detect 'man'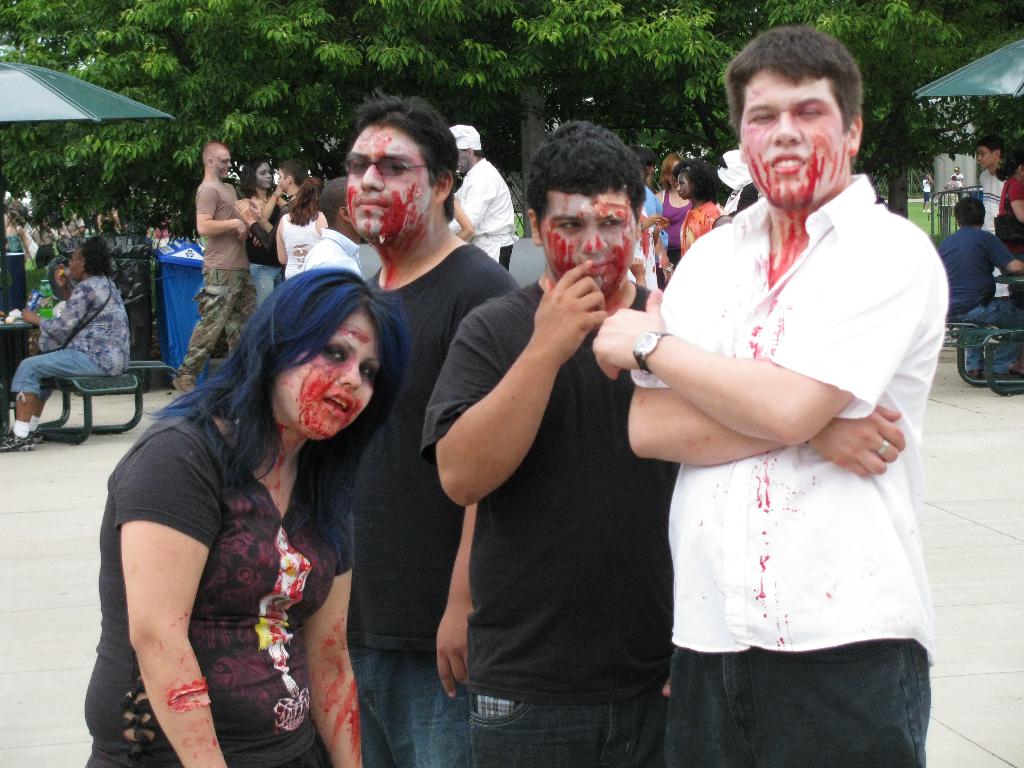
Rect(593, 31, 954, 749)
